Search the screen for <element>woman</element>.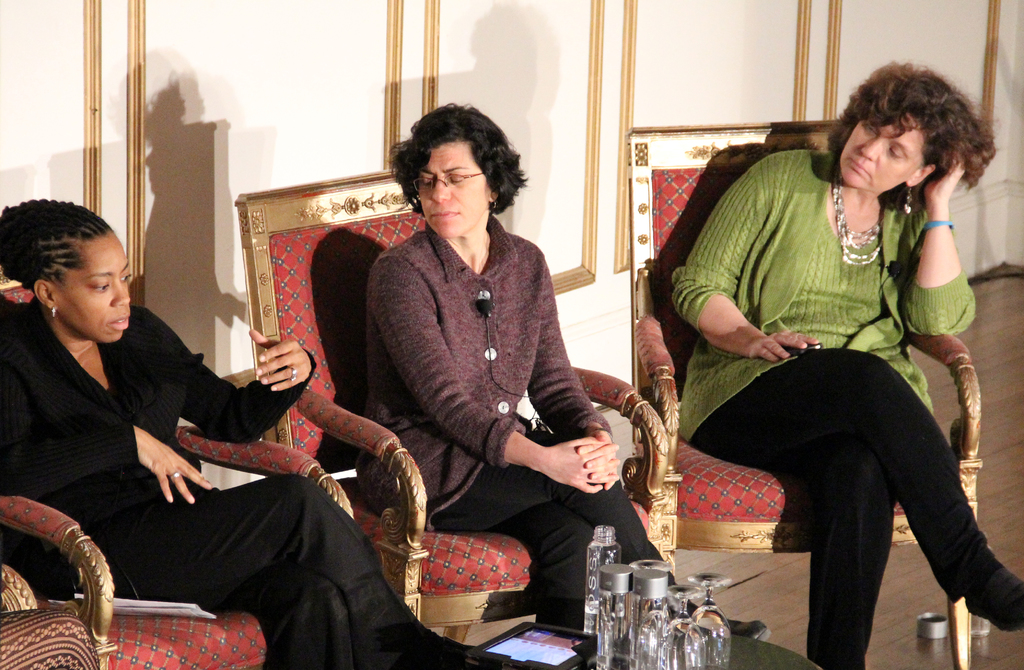
Found at bbox=[0, 197, 512, 669].
